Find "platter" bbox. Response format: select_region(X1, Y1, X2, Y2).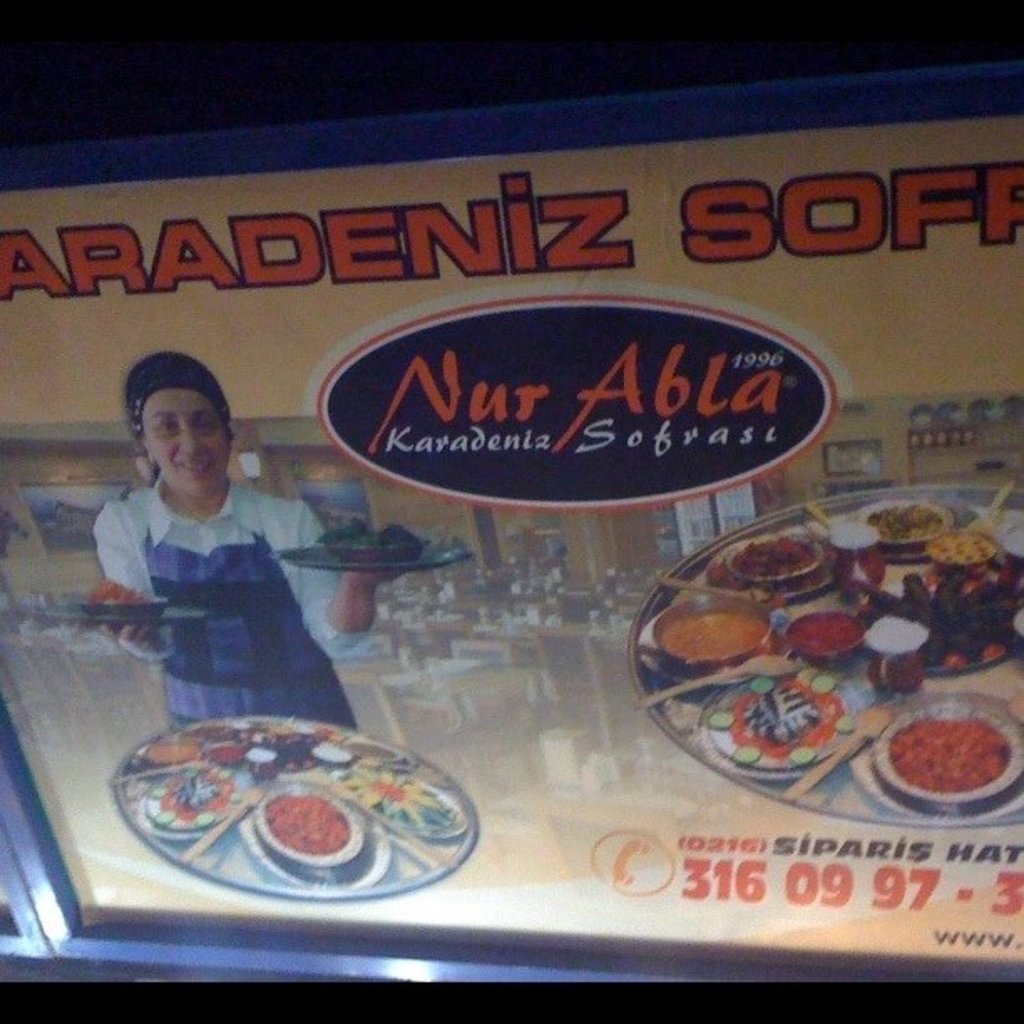
select_region(634, 487, 1022, 837).
